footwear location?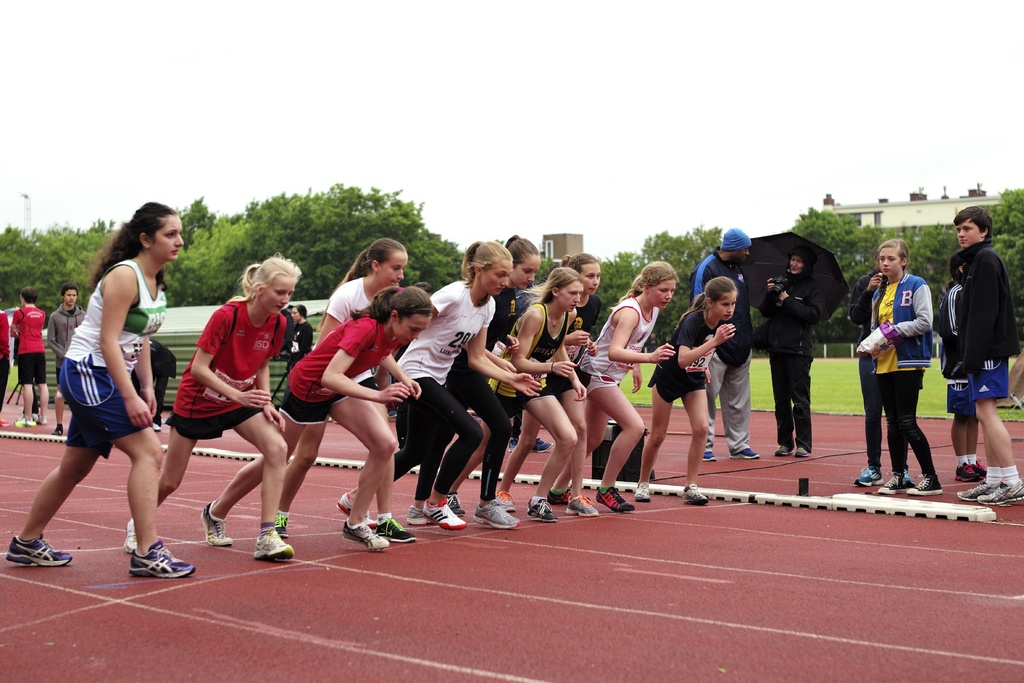
bbox(380, 516, 419, 543)
